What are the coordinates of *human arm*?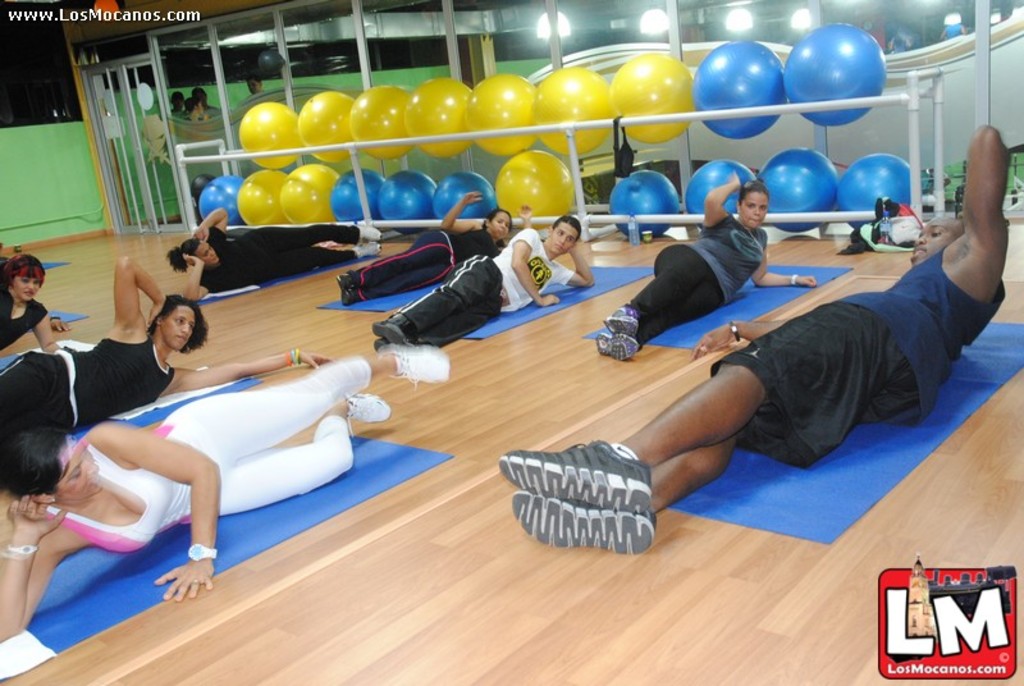
<box>495,203,536,255</box>.
